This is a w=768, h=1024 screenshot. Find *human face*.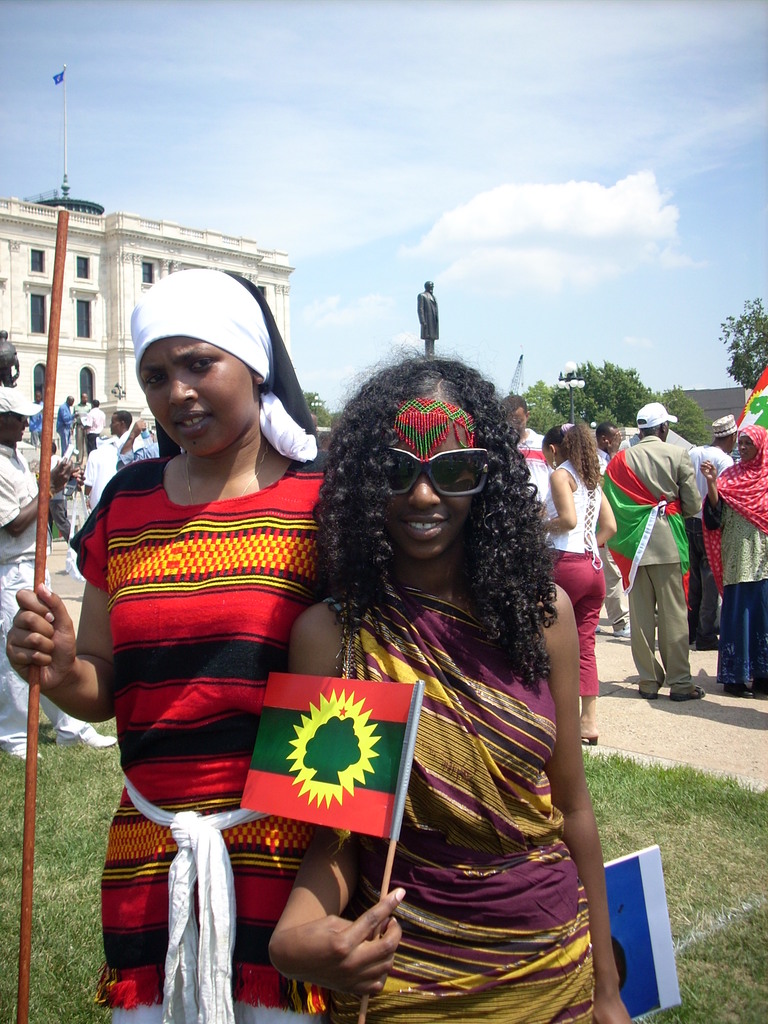
Bounding box: <bbox>108, 413, 120, 434</bbox>.
